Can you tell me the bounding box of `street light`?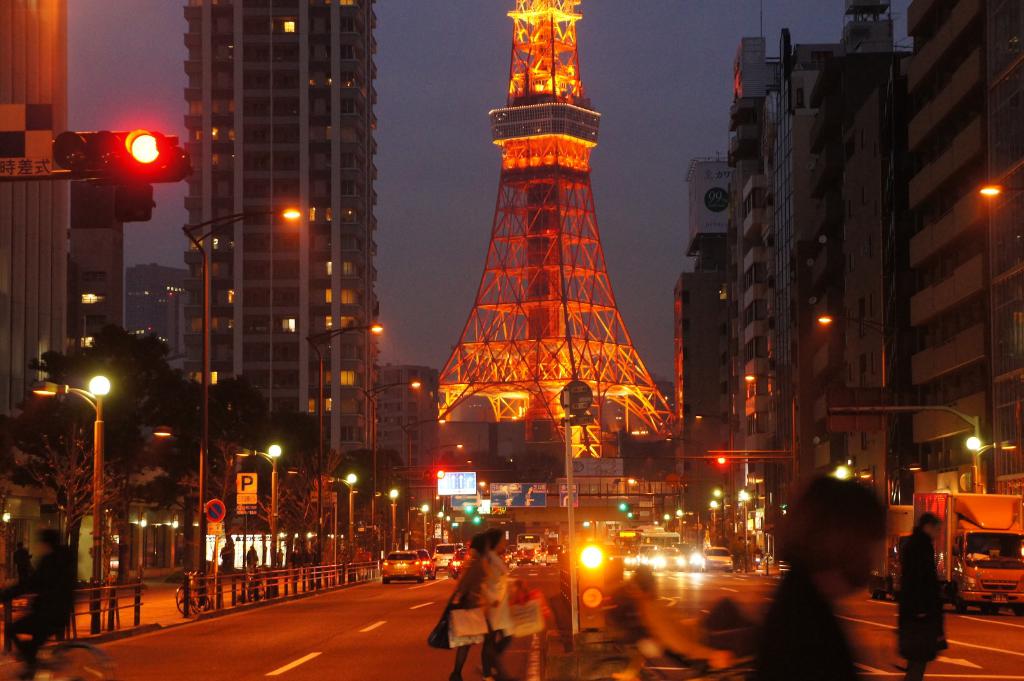
[746, 372, 803, 495].
